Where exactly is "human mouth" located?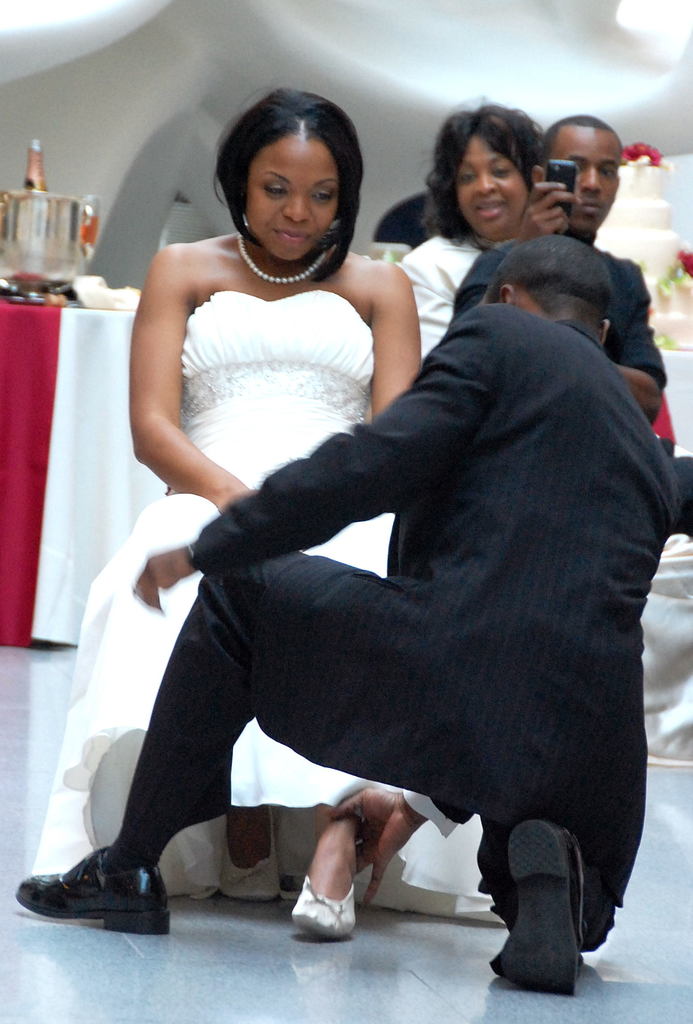
Its bounding box is Rect(280, 230, 313, 243).
